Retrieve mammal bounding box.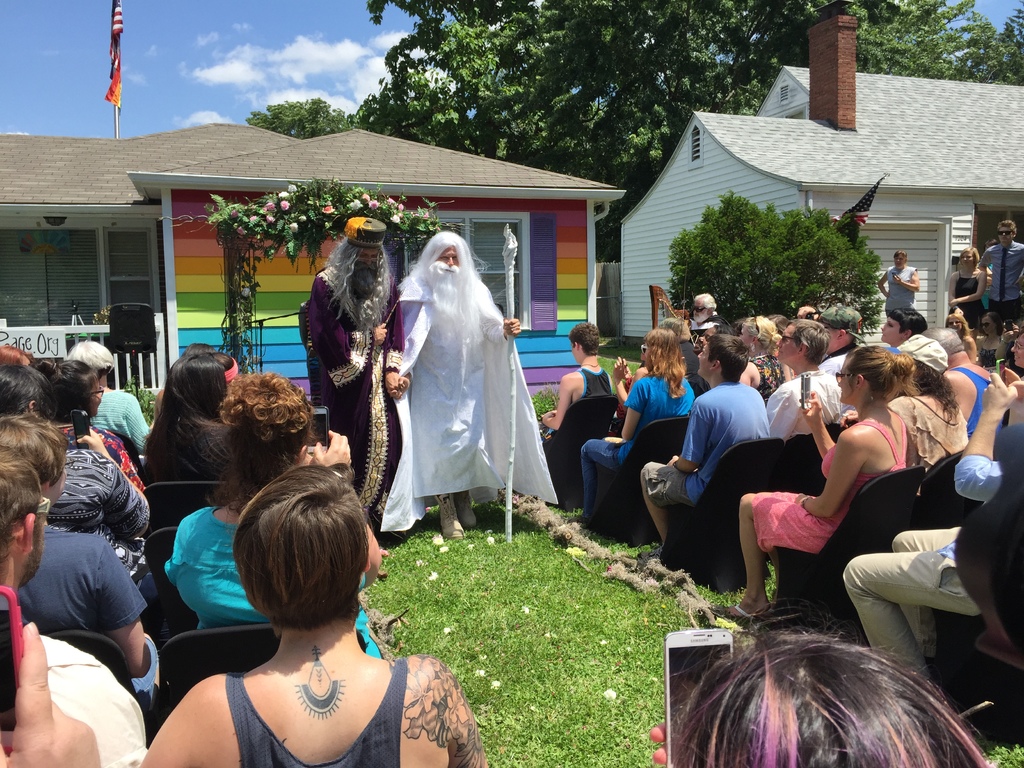
Bounding box: select_region(161, 367, 382, 659).
